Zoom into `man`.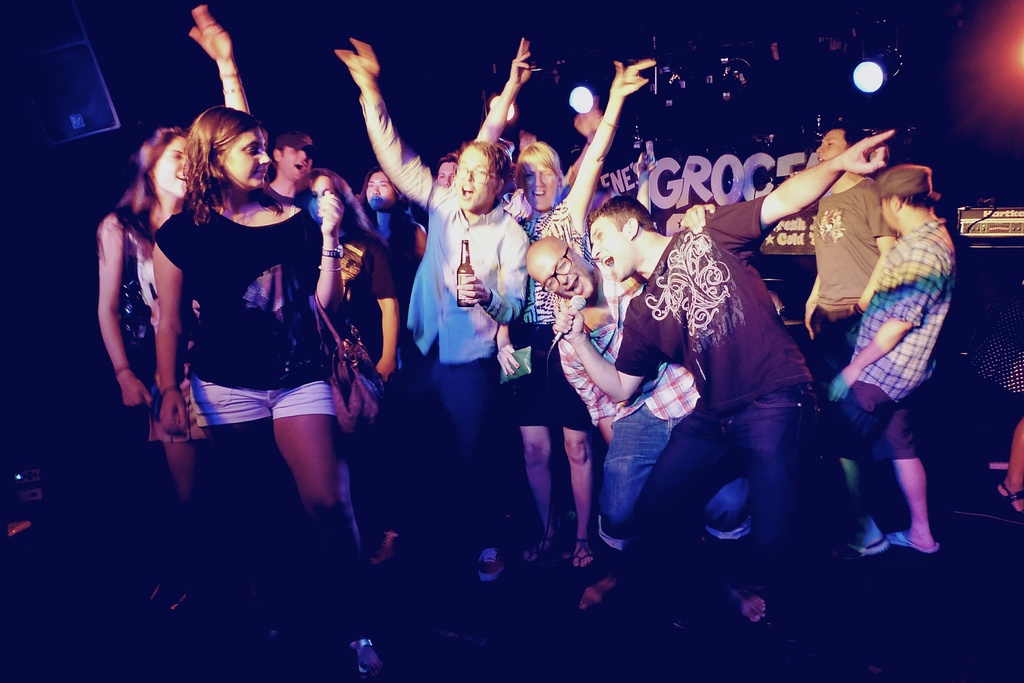
Zoom target: l=325, t=37, r=535, b=580.
